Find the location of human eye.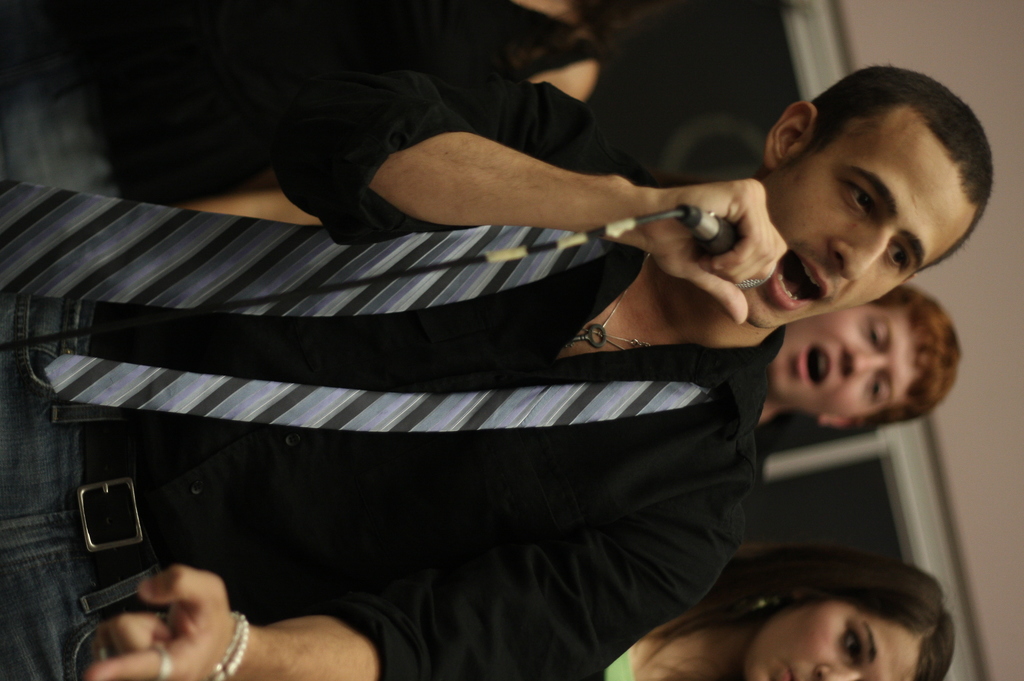
Location: pyautogui.locateOnScreen(872, 376, 888, 408).
